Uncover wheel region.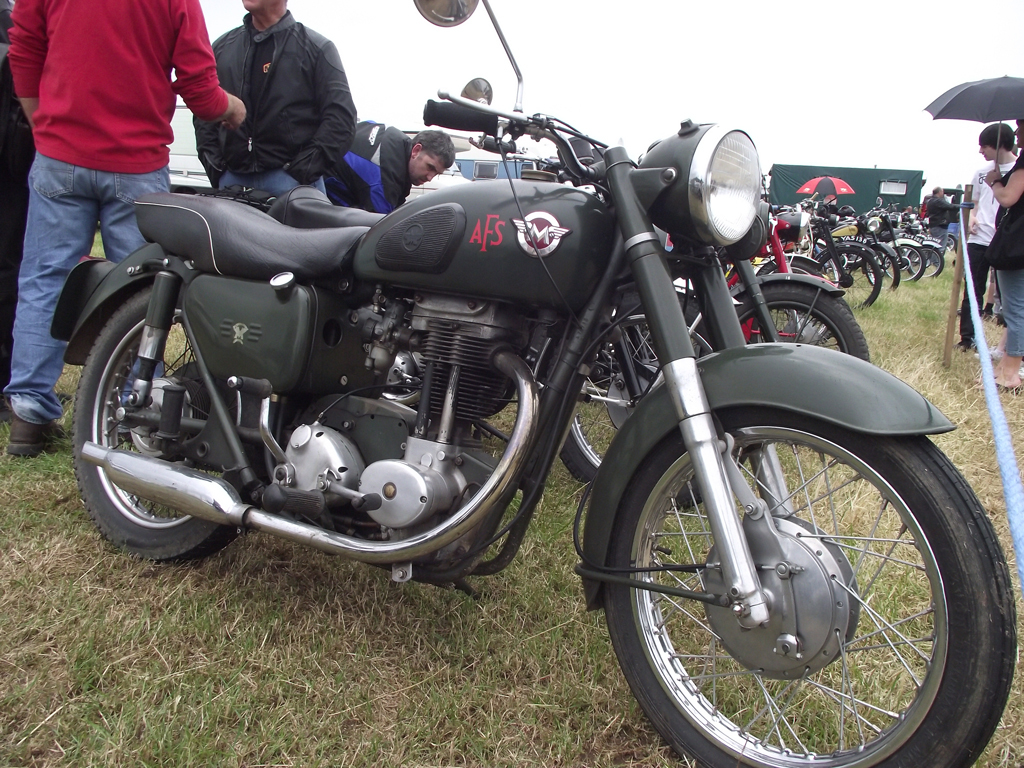
Uncovered: x1=947 y1=235 x2=957 y2=251.
